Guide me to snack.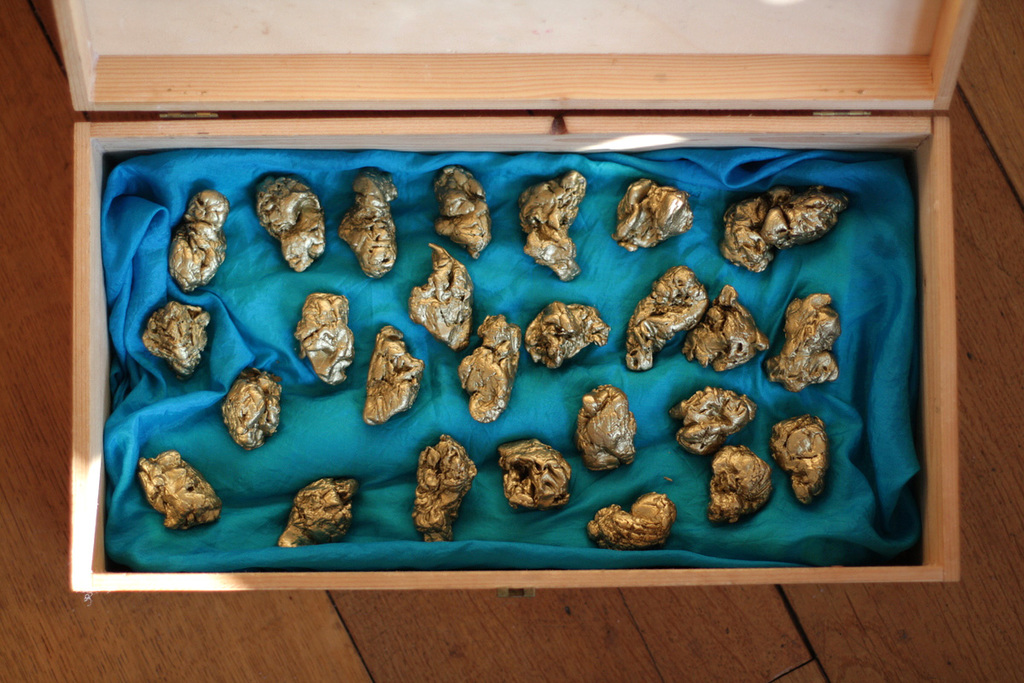
Guidance: 622 267 702 365.
